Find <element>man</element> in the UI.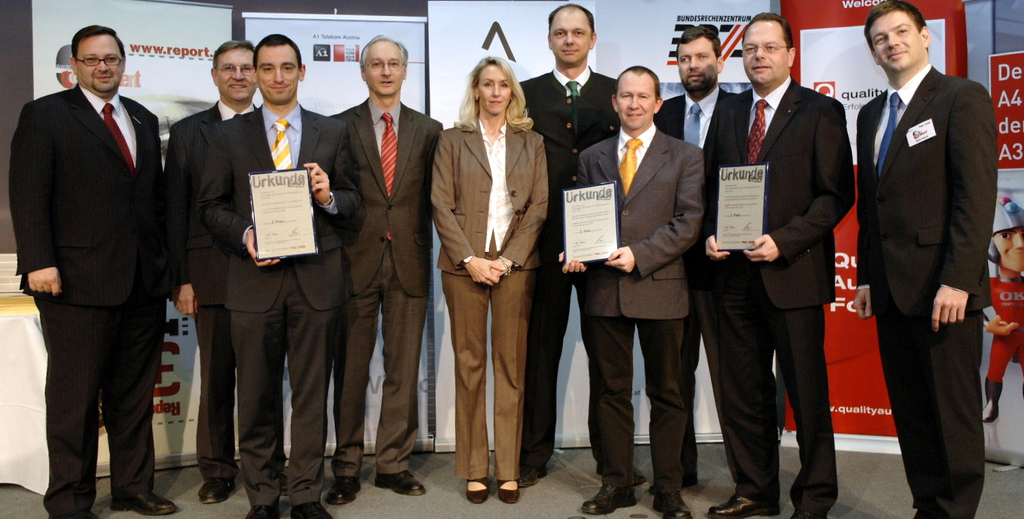
UI element at 12,0,186,518.
